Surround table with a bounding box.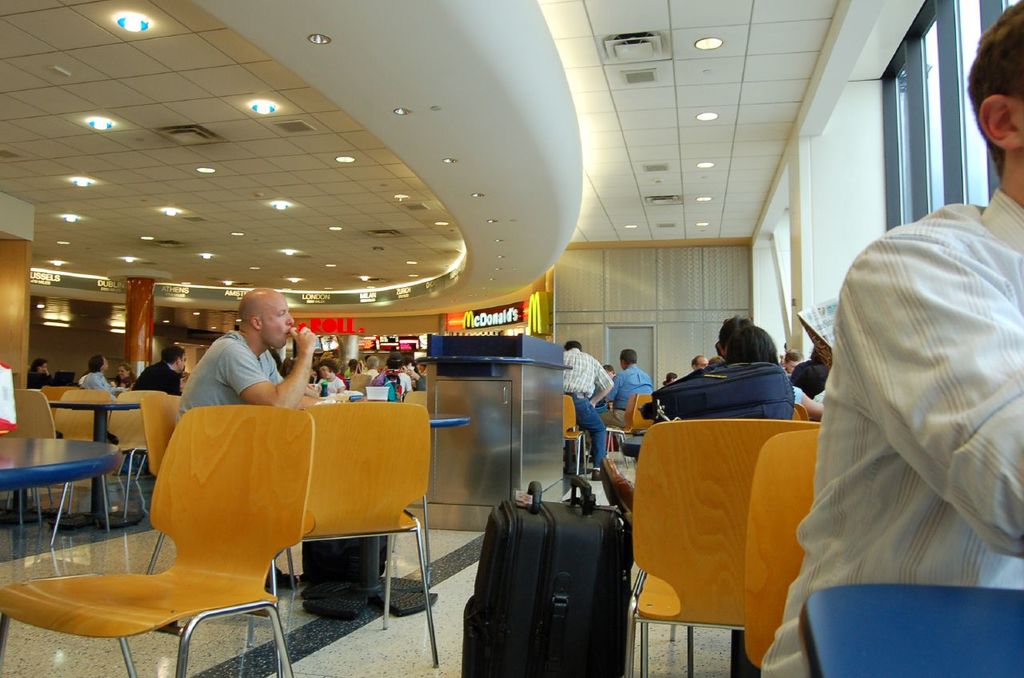
[x1=46, y1=401, x2=142, y2=524].
